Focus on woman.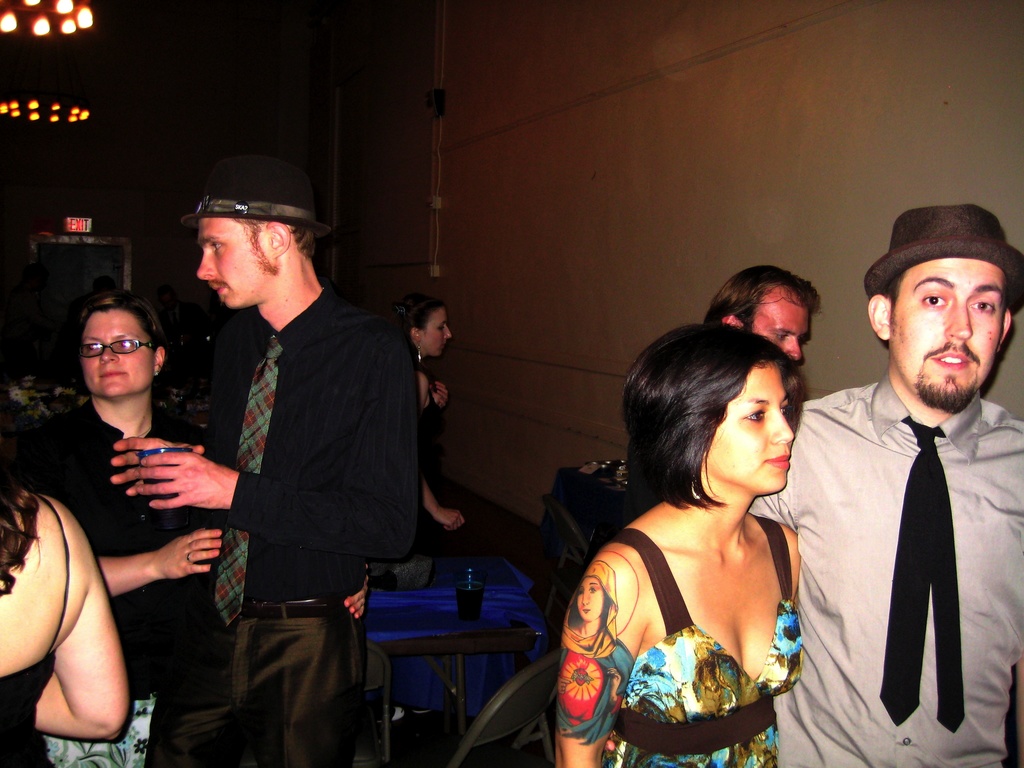
Focused at [left=28, top=296, right=221, bottom=767].
